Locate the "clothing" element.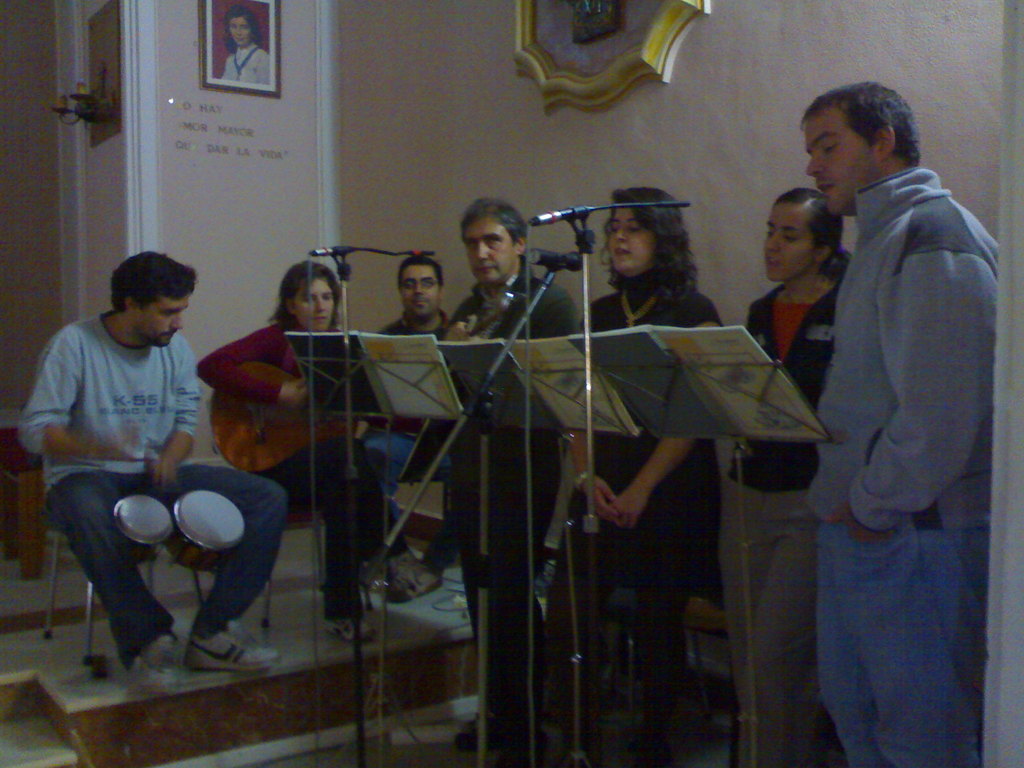
Element bbox: detection(17, 309, 292, 659).
